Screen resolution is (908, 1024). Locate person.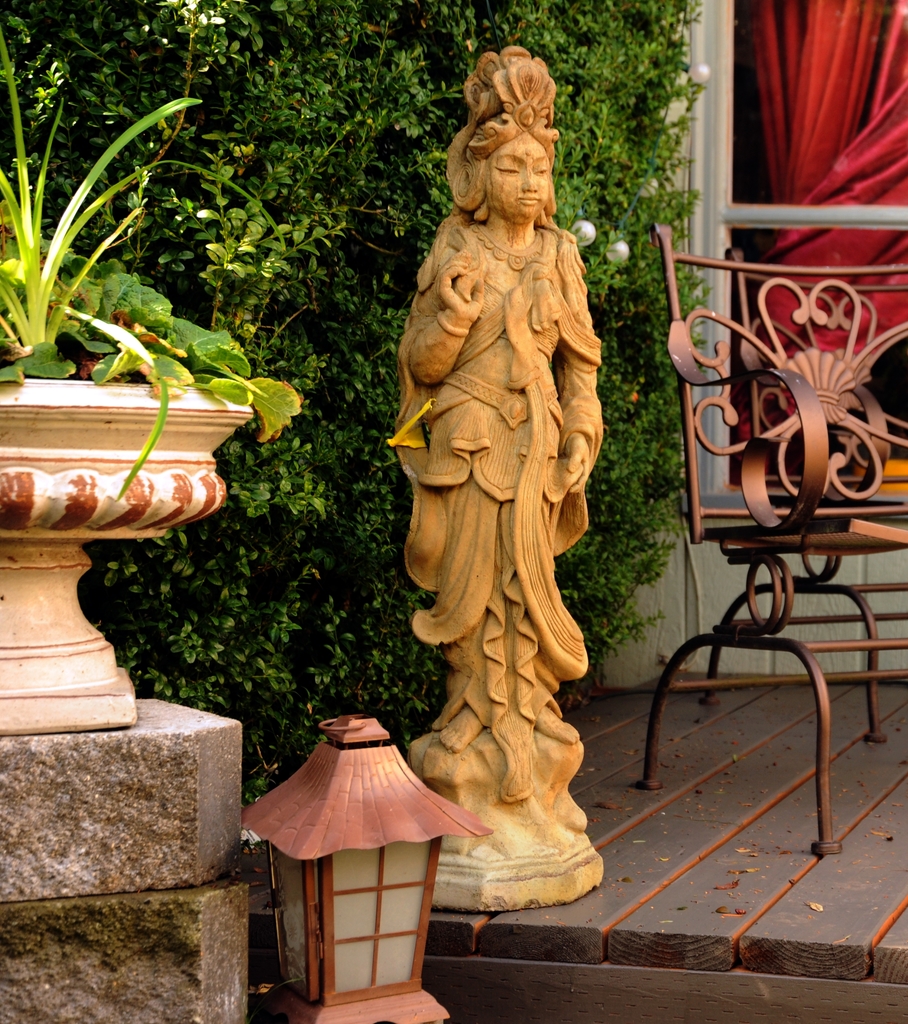
{"left": 409, "top": 92, "right": 604, "bottom": 748}.
